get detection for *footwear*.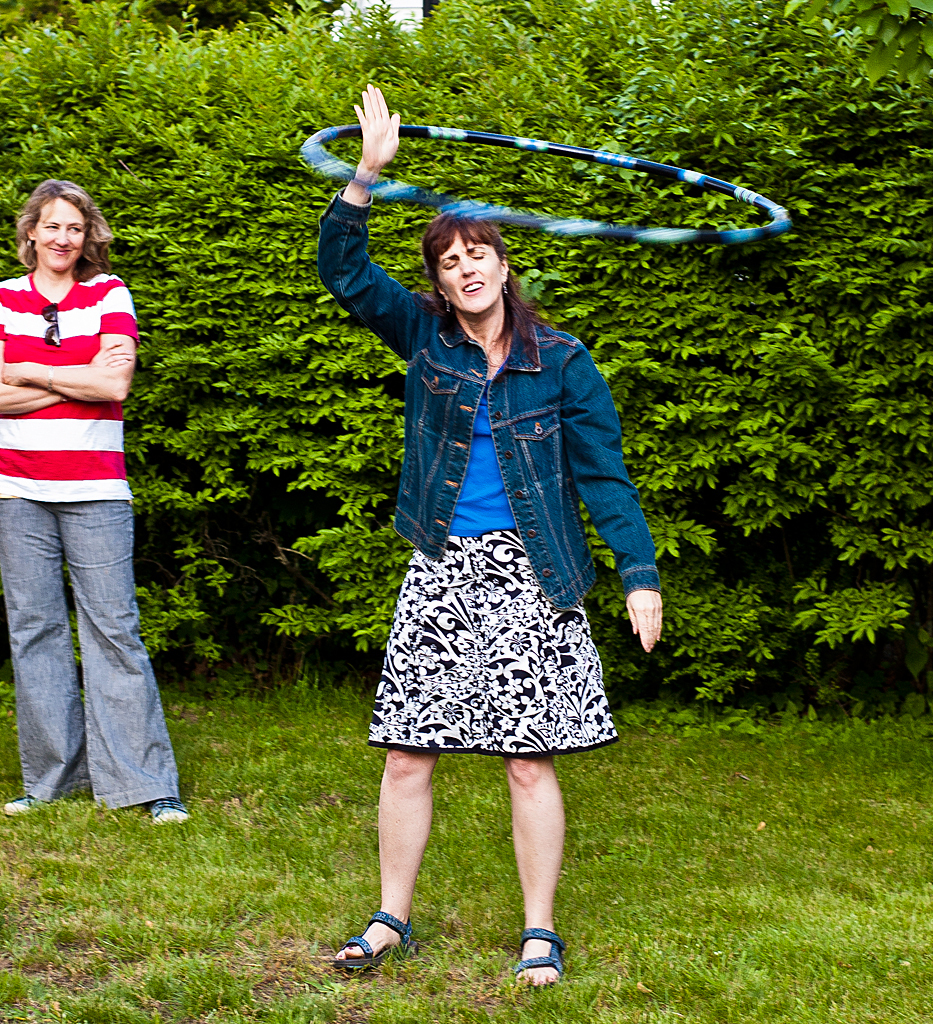
Detection: [left=147, top=798, right=188, bottom=826].
